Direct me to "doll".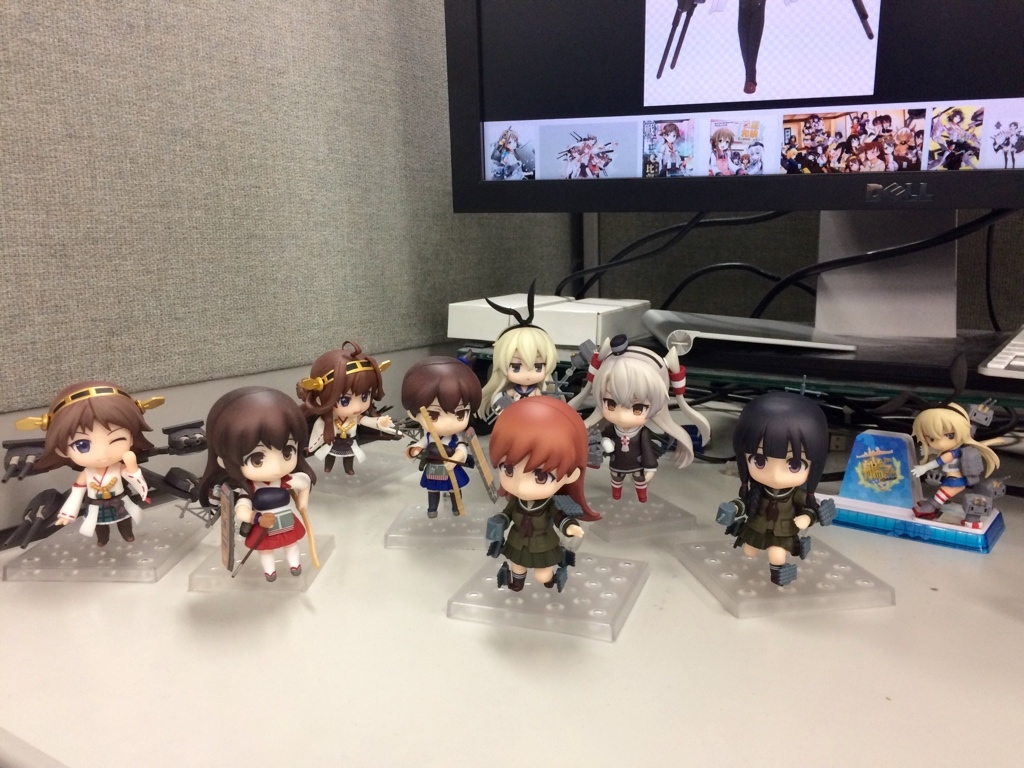
Direction: crop(582, 337, 709, 503).
